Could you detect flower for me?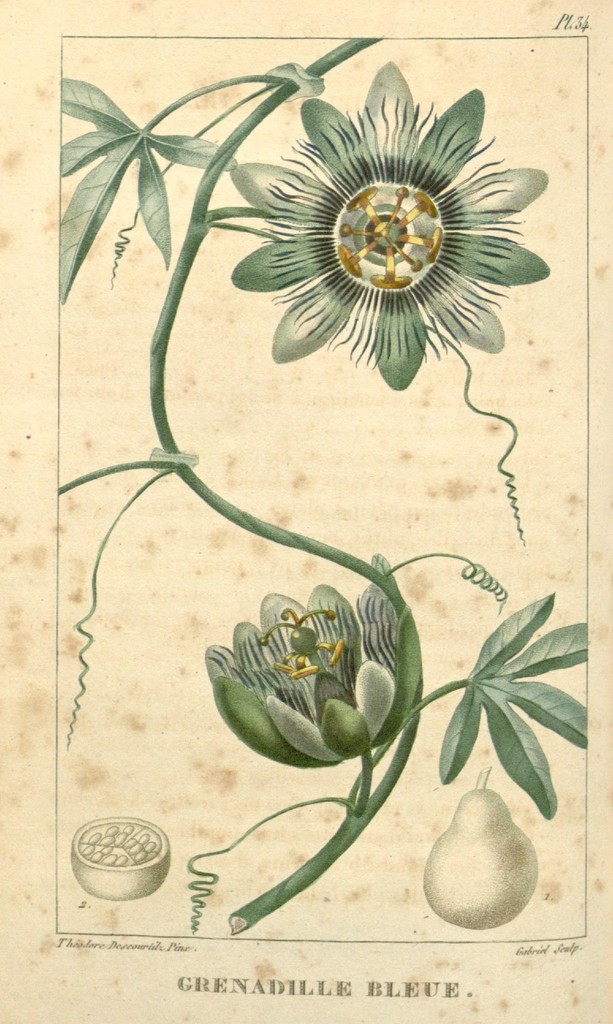
Detection result: bbox=(202, 56, 550, 363).
